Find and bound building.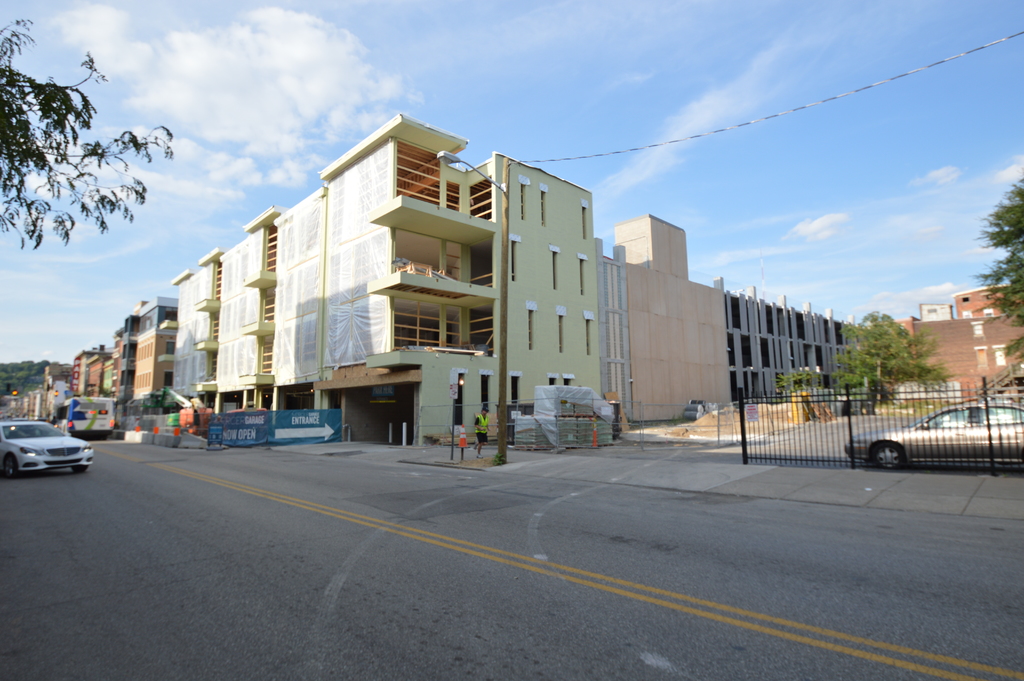
Bound: locate(71, 117, 600, 440).
